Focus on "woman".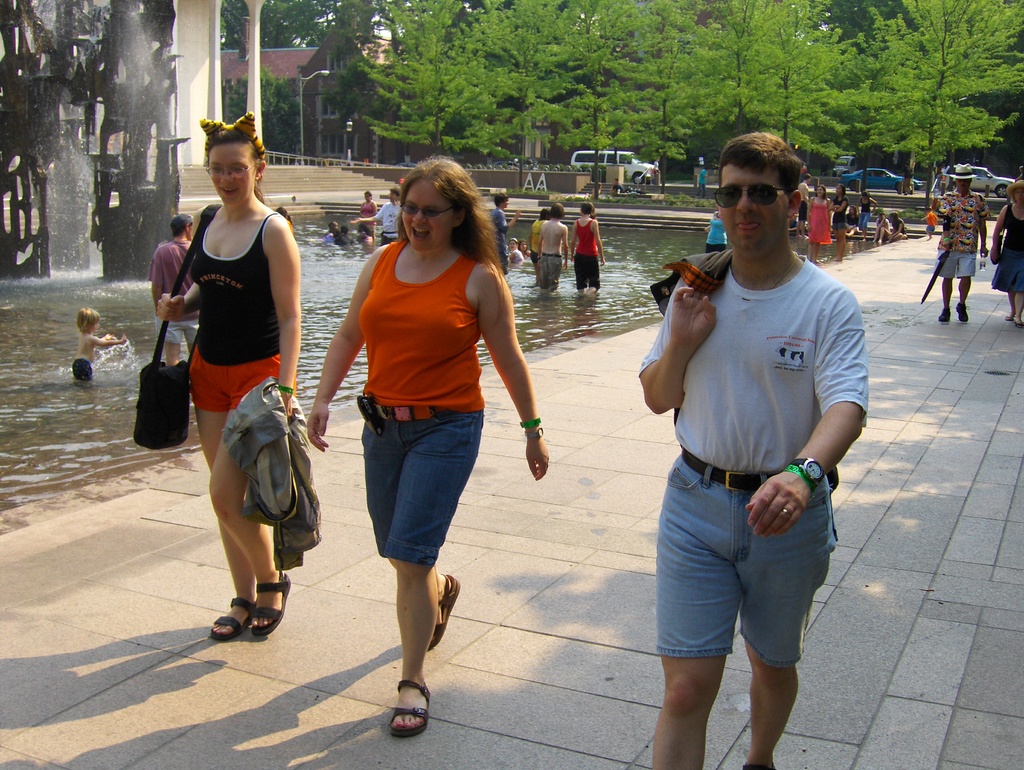
Focused at bbox=(808, 184, 829, 263).
